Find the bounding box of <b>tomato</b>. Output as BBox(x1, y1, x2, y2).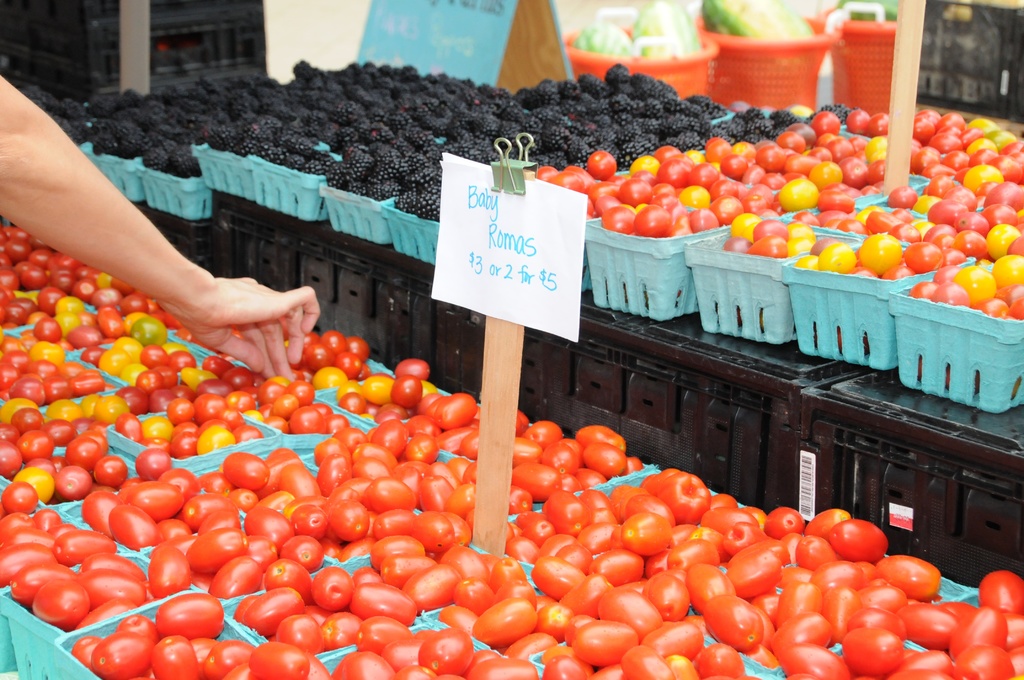
BBox(897, 598, 955, 647).
